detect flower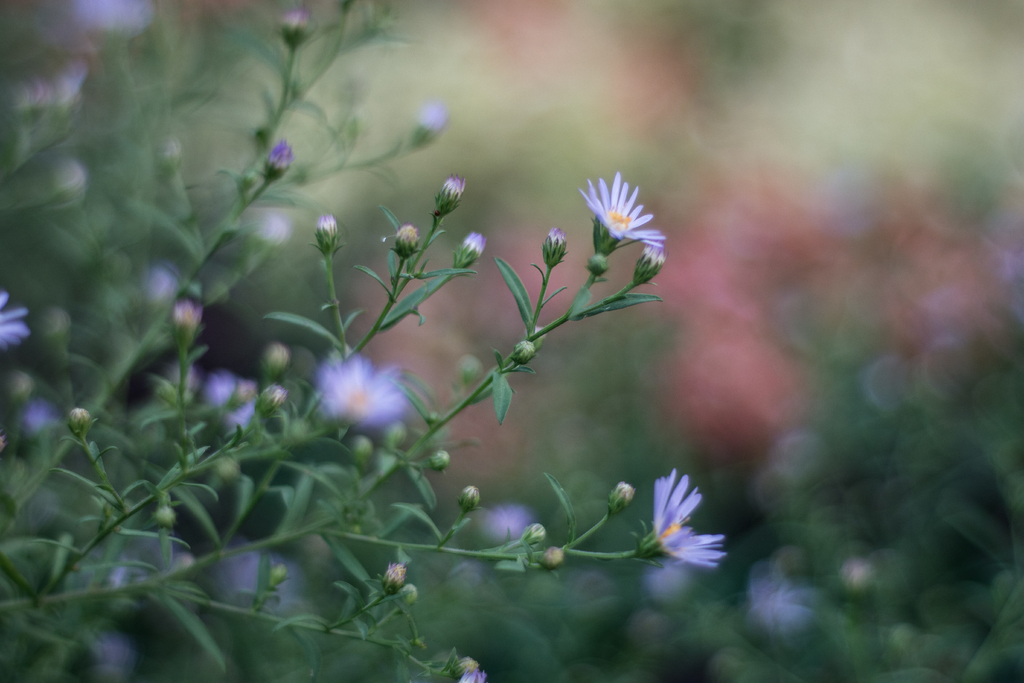
box=[436, 175, 465, 218]
